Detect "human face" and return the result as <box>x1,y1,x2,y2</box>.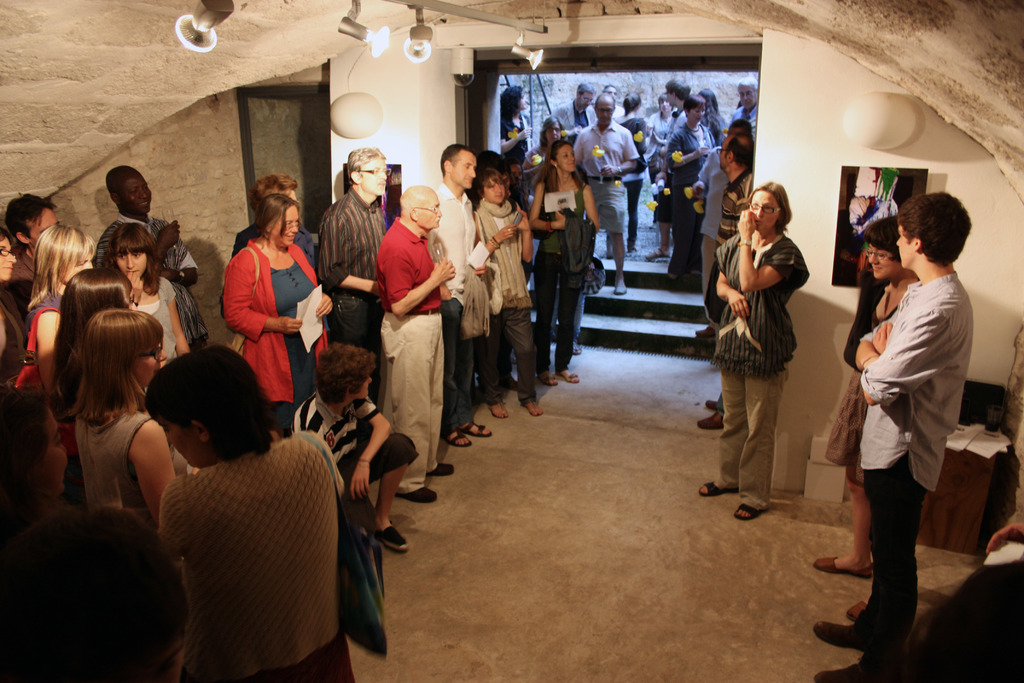
<box>721,150,727,167</box>.
